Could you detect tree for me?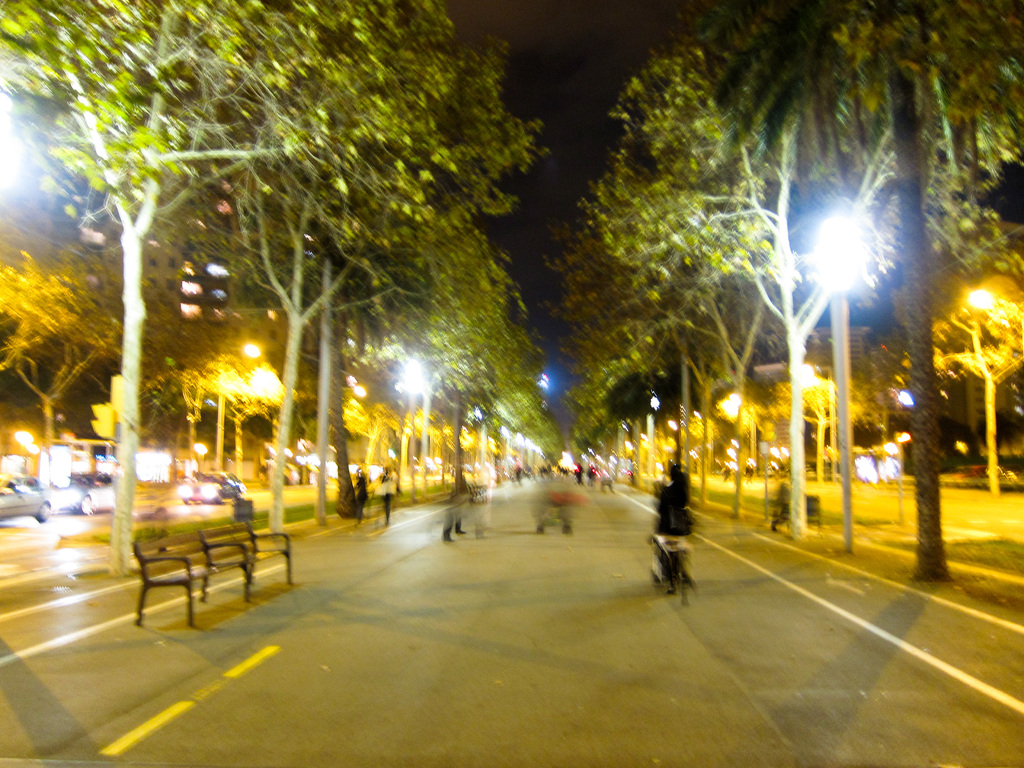
Detection result: {"left": 556, "top": 221, "right": 762, "bottom": 514}.
